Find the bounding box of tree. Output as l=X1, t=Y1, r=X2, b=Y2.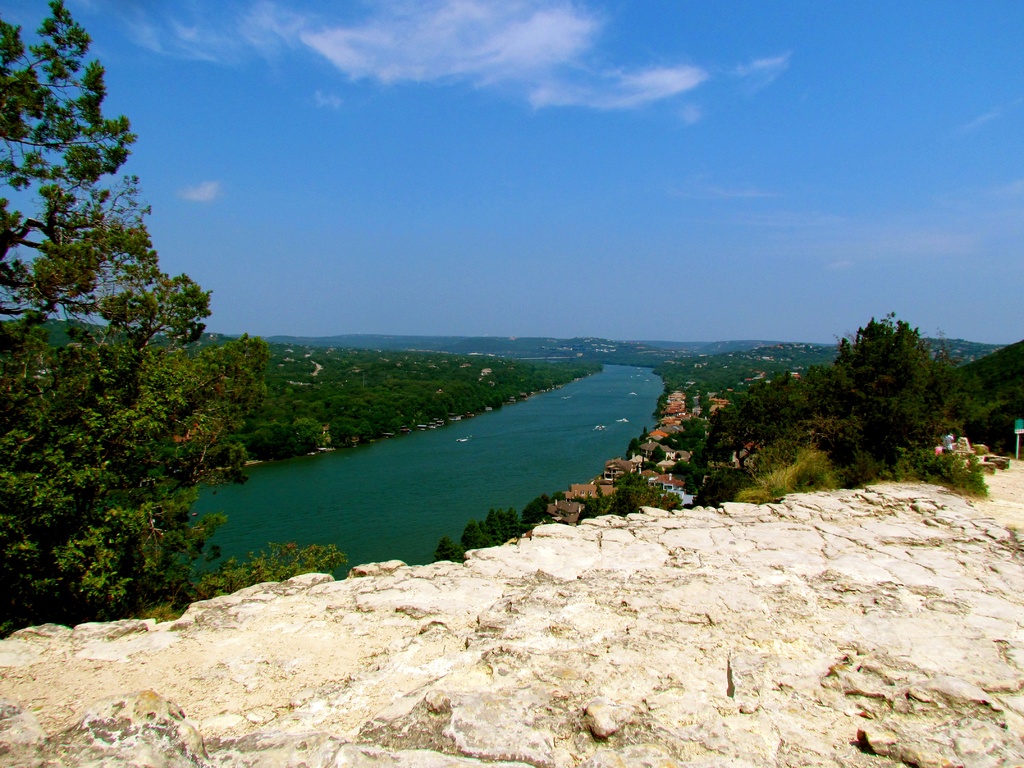
l=808, t=288, r=959, b=486.
